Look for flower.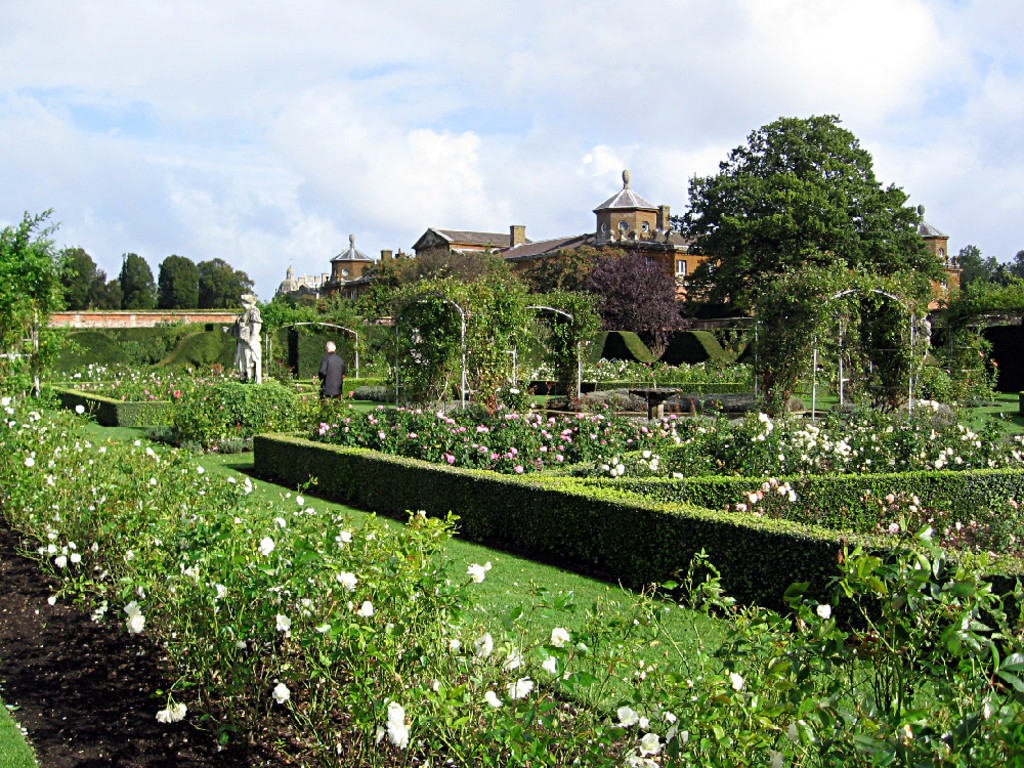
Found: pyautogui.locateOnScreen(785, 713, 807, 744).
